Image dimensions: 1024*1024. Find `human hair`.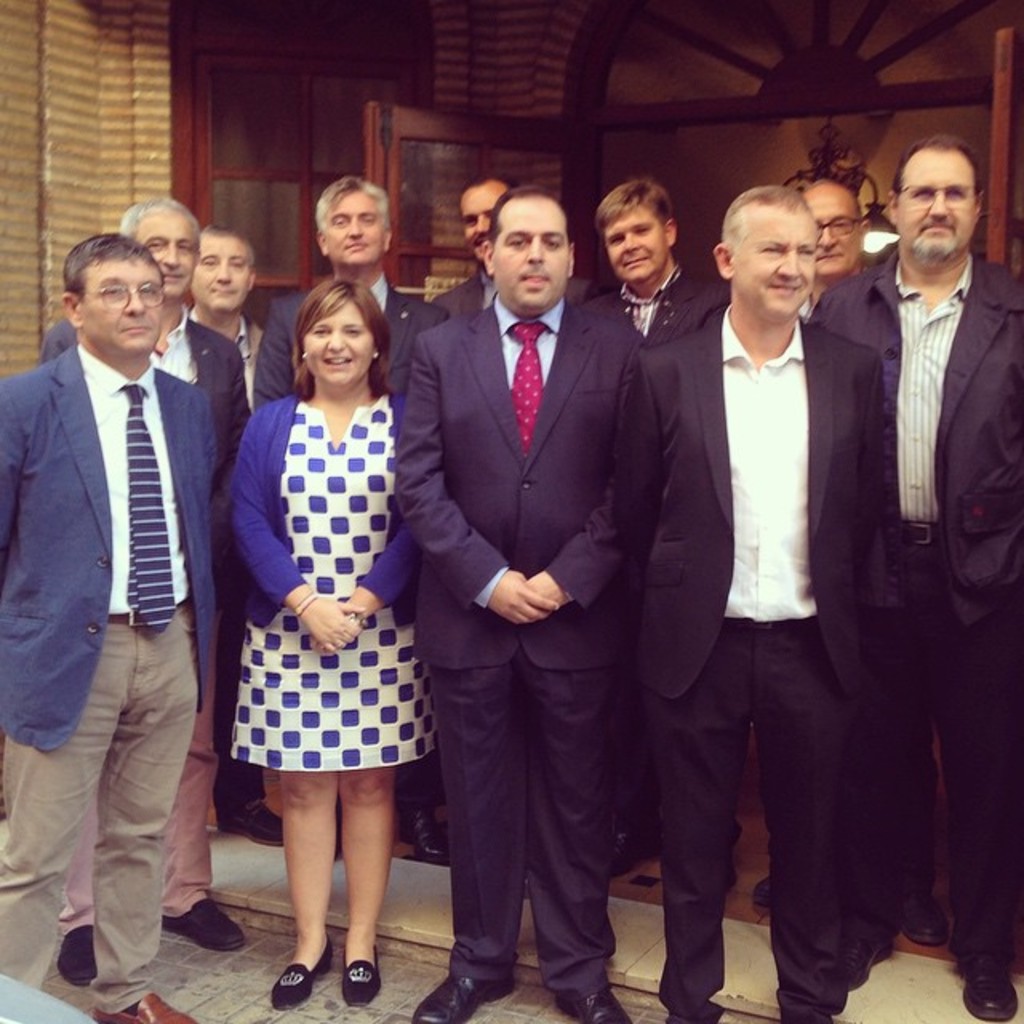
box(312, 173, 390, 243).
